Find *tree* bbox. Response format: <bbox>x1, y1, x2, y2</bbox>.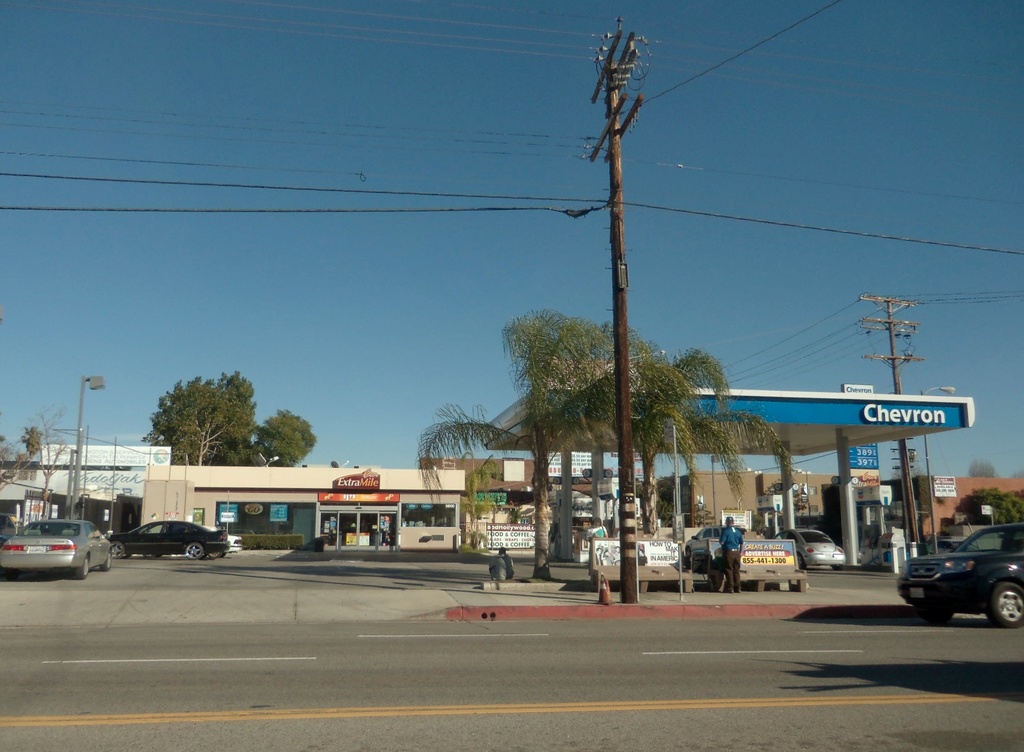
<bbox>254, 408, 323, 468</bbox>.
